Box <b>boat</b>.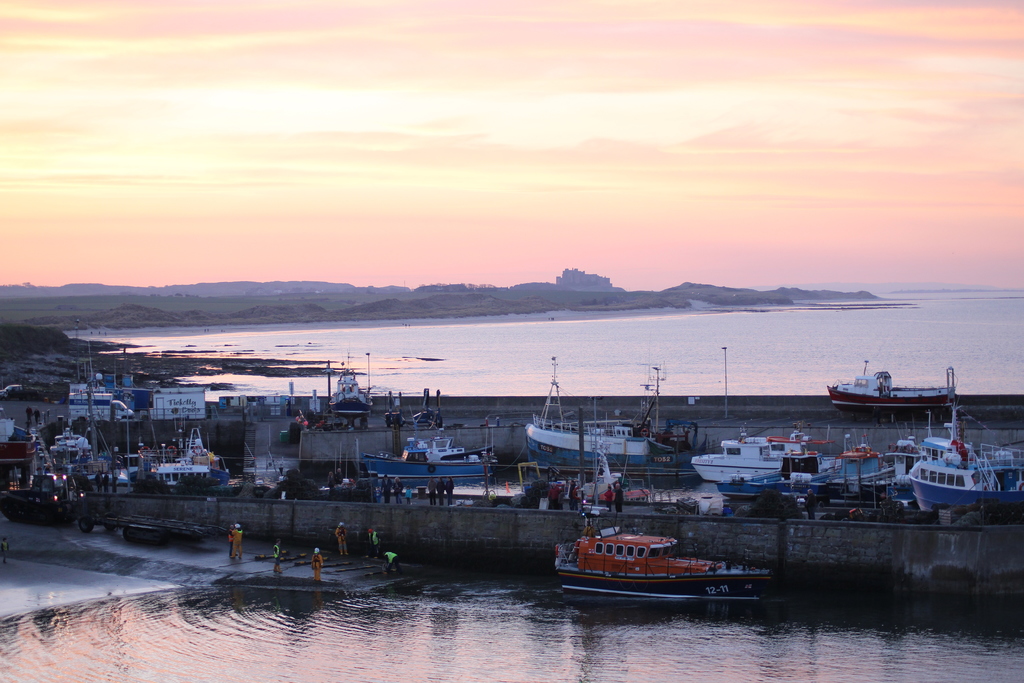
bbox=(363, 425, 493, 490).
